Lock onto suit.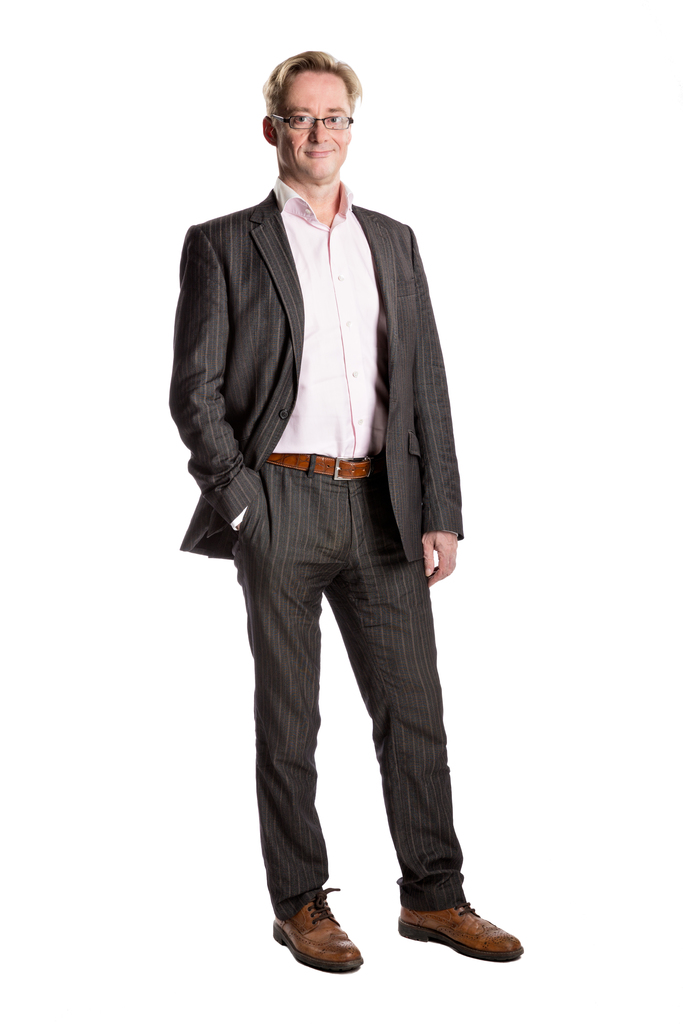
Locked: box=[195, 264, 490, 942].
